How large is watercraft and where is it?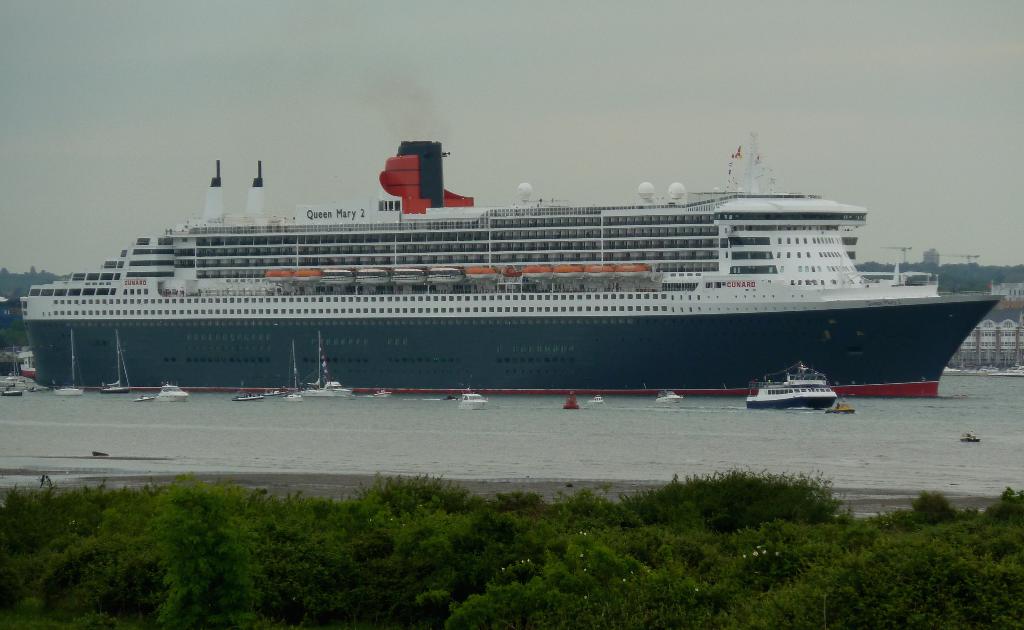
Bounding box: rect(278, 345, 309, 403).
